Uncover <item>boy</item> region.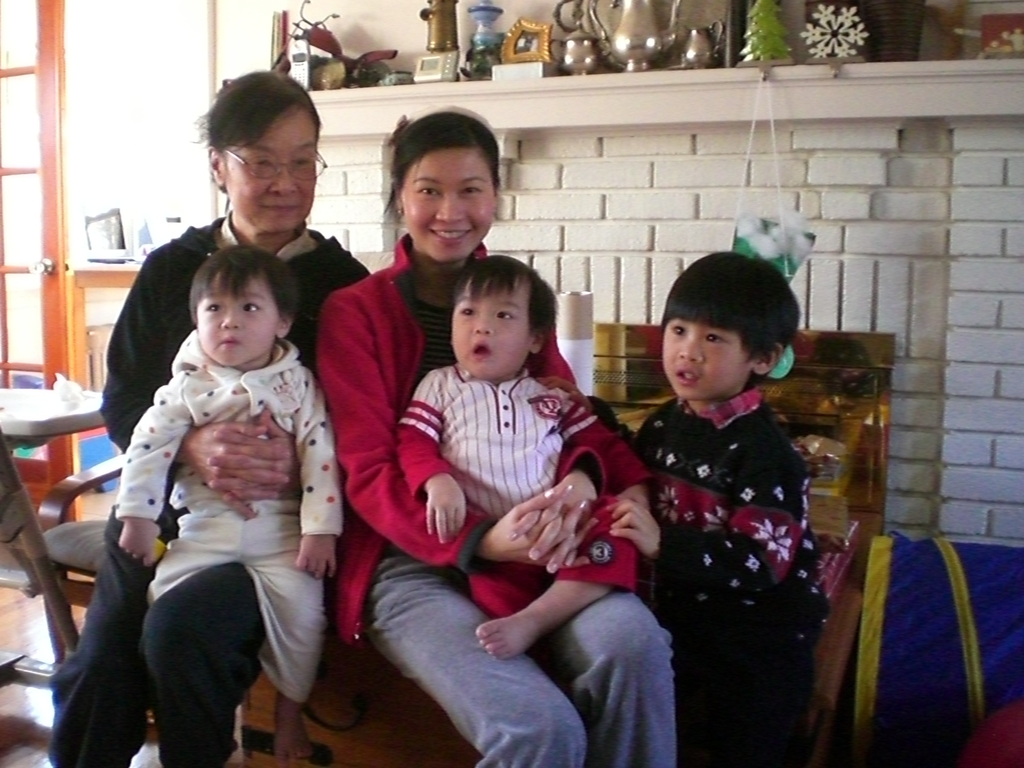
Uncovered: select_region(397, 253, 653, 662).
